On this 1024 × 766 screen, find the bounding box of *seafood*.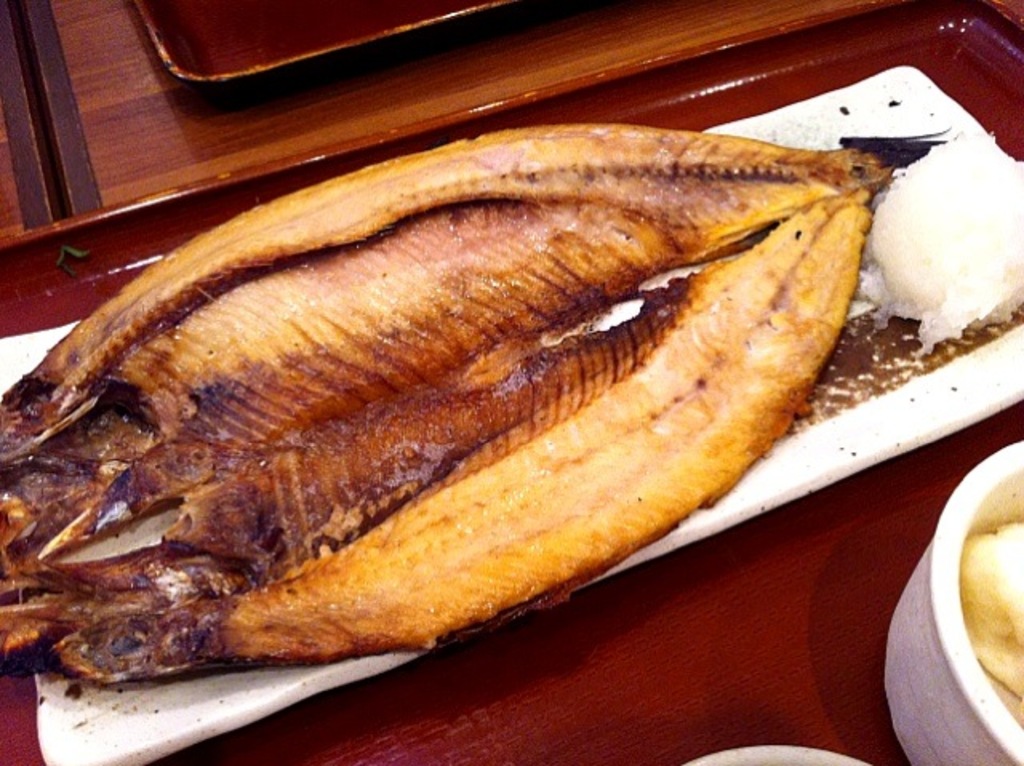
Bounding box: 0 126 942 694.
